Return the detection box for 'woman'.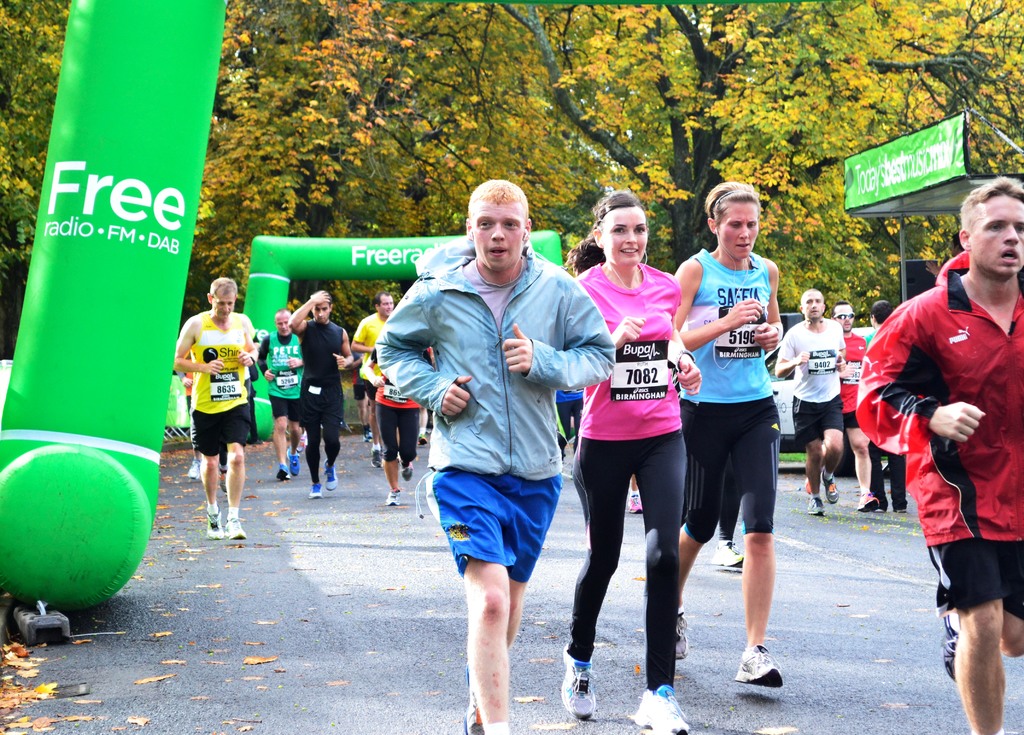
box(575, 190, 698, 734).
